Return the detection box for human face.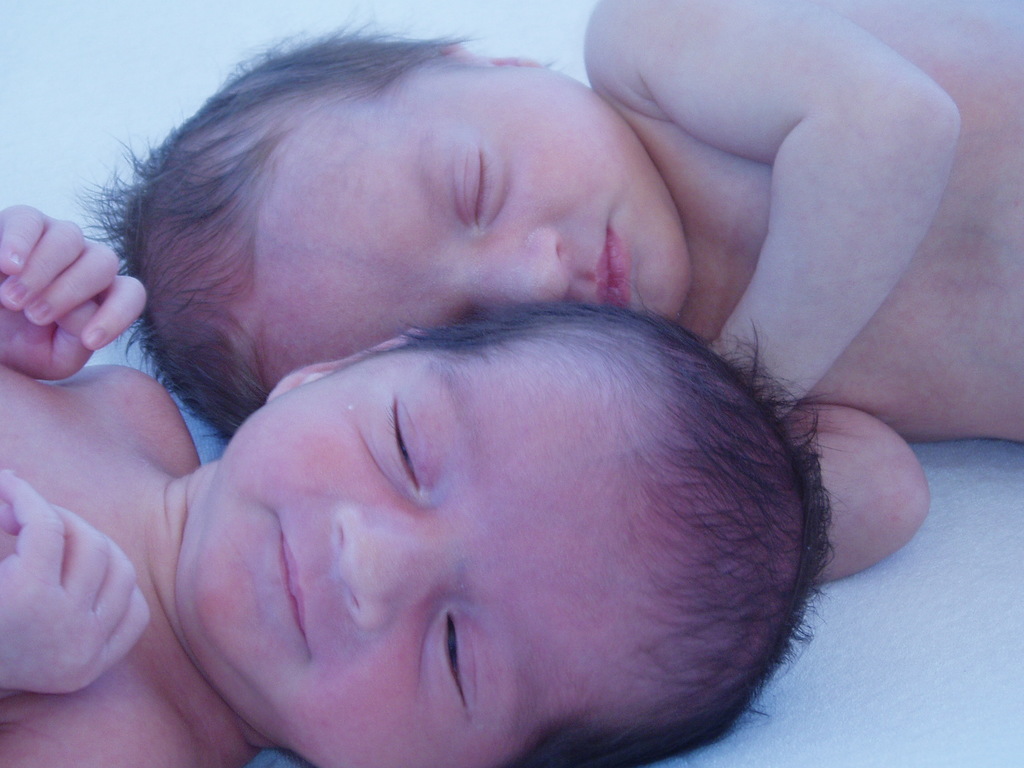
228 67 695 357.
